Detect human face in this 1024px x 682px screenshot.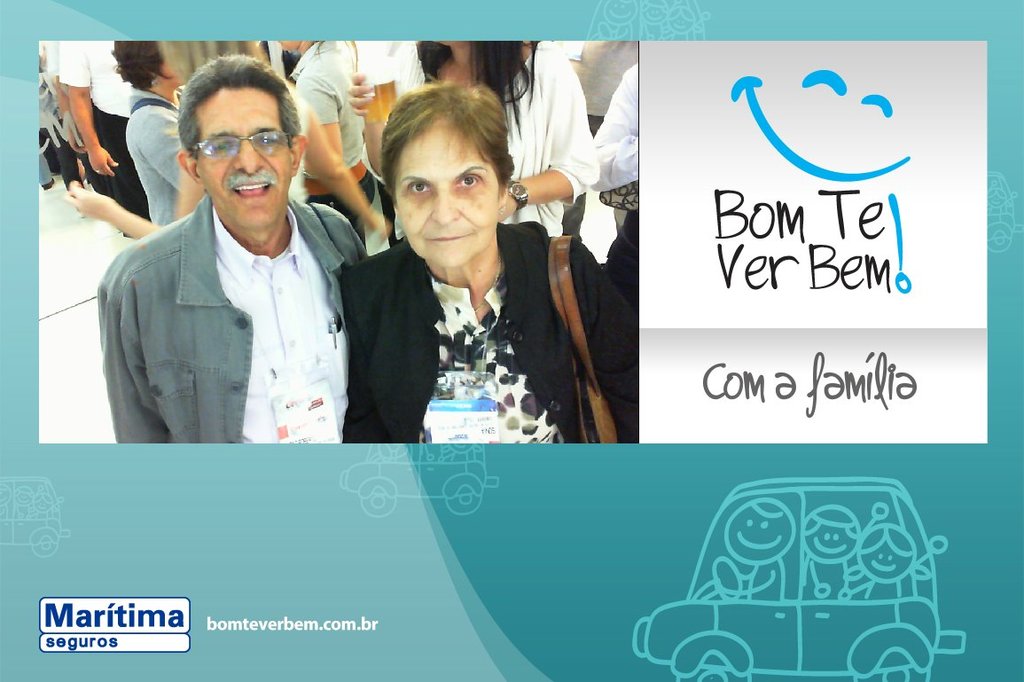
Detection: [393, 119, 504, 267].
